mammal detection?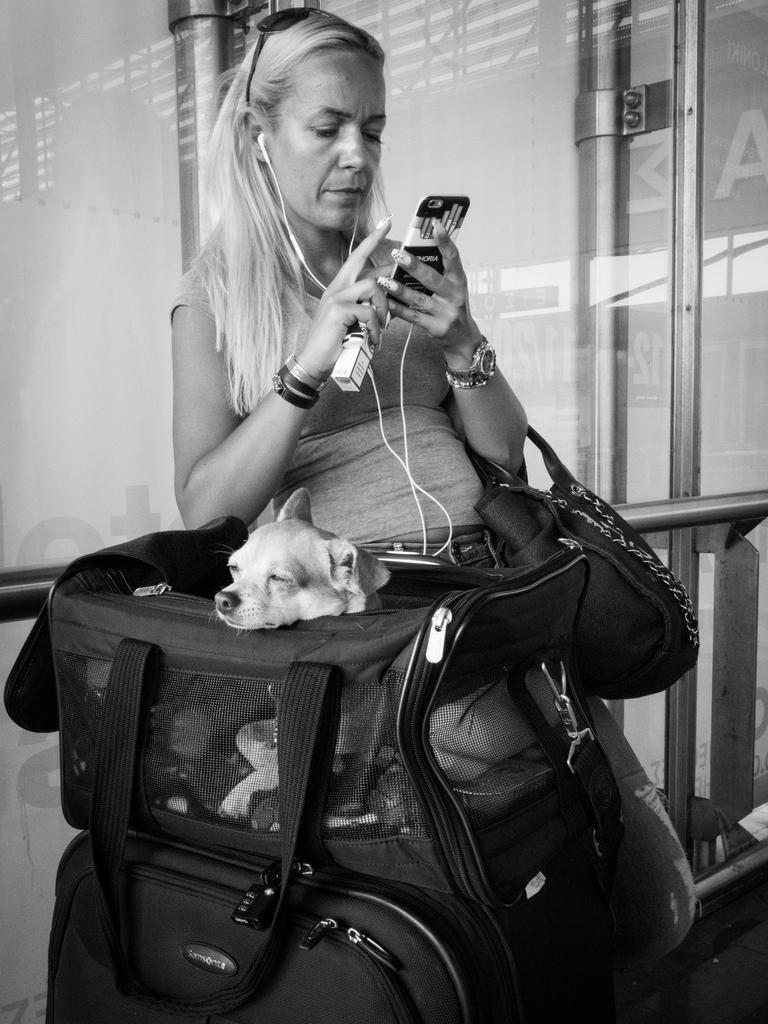
[left=169, top=3, right=692, bottom=998]
